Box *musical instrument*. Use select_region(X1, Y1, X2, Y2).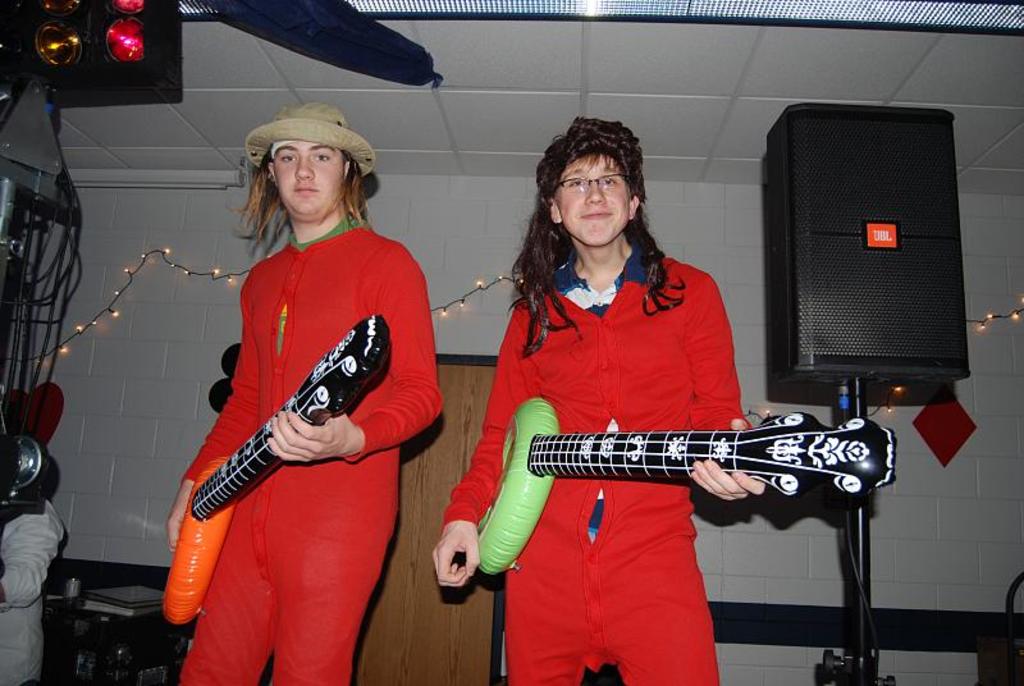
select_region(155, 306, 410, 623).
